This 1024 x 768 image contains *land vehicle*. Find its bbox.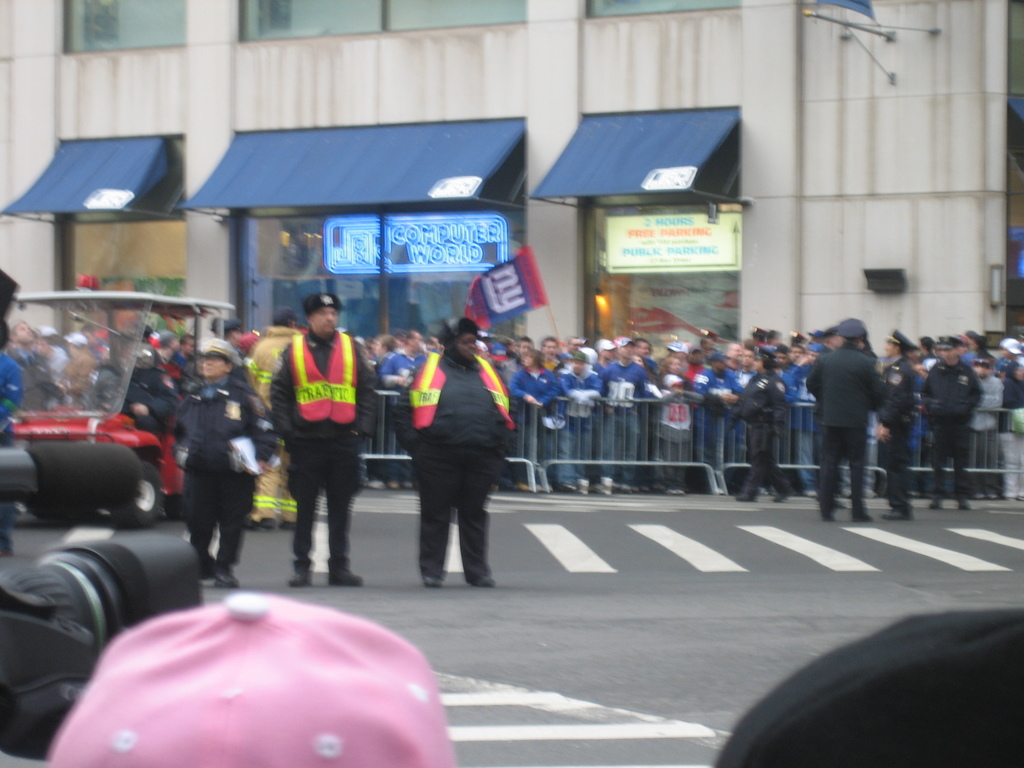
box=[8, 288, 234, 526].
